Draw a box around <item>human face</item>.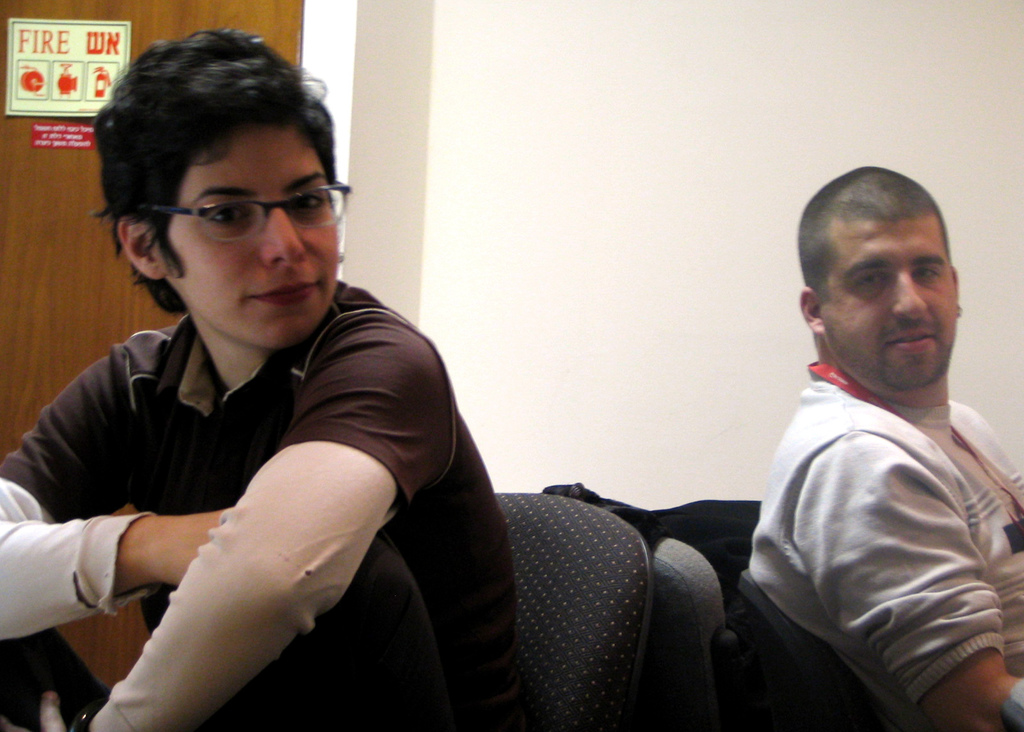
bbox=(824, 224, 959, 382).
